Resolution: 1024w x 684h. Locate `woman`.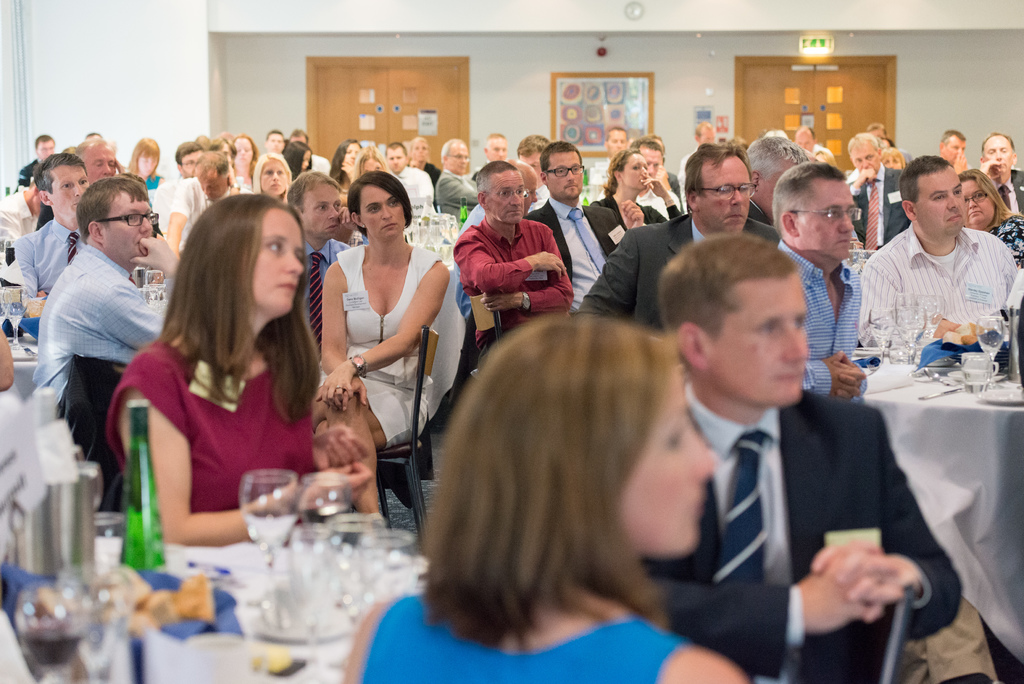
(x1=326, y1=136, x2=365, y2=182).
